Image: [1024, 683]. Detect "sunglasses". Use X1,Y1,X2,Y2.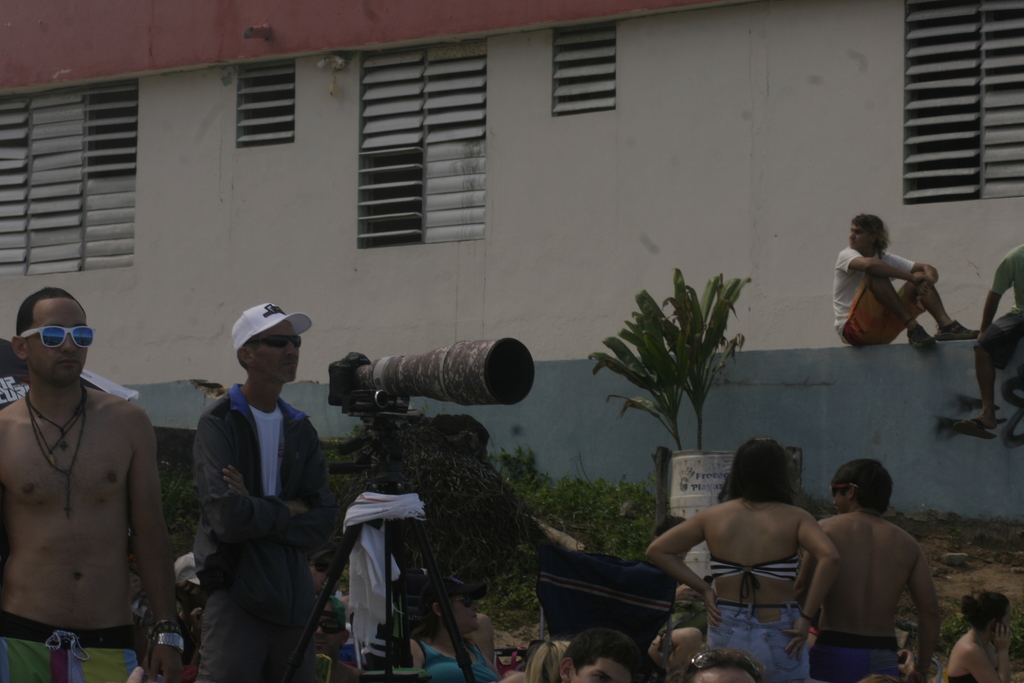
308,561,332,575.
